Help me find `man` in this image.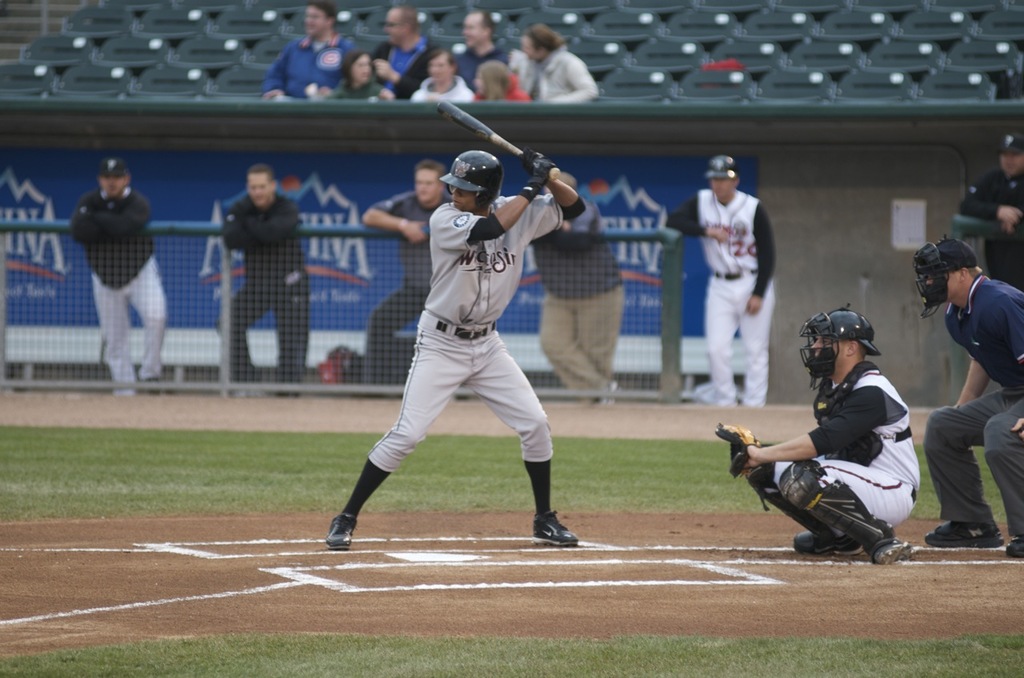
Found it: box=[374, 7, 440, 100].
